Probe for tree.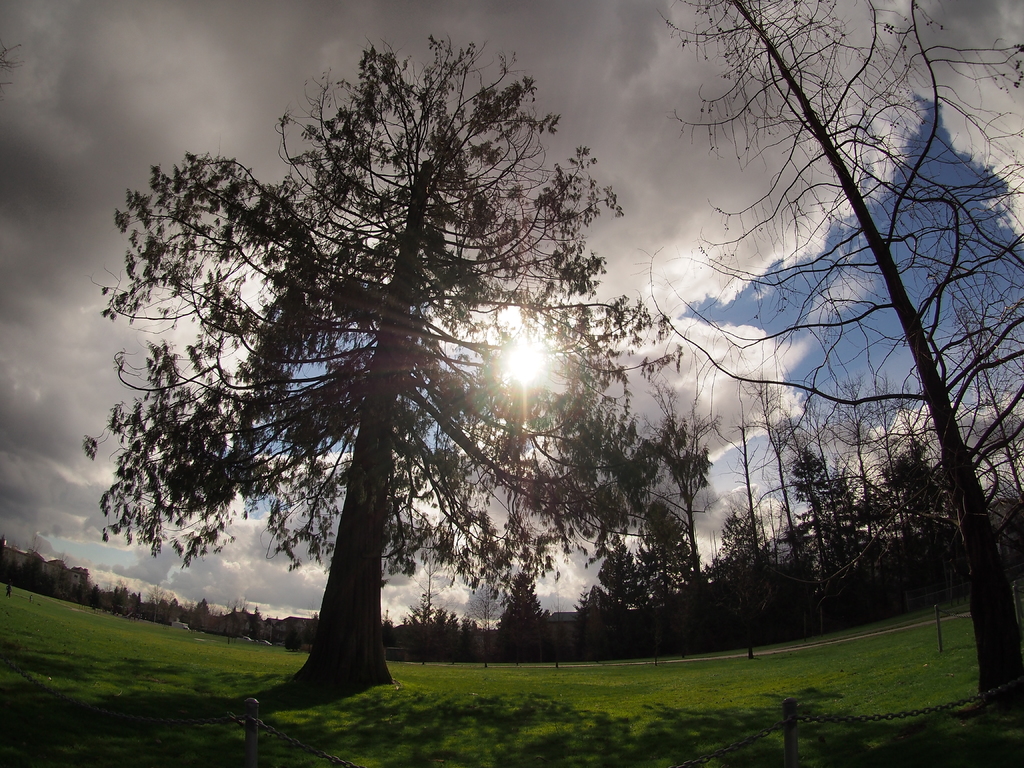
Probe result: {"x1": 638, "y1": 0, "x2": 1023, "y2": 707}.
